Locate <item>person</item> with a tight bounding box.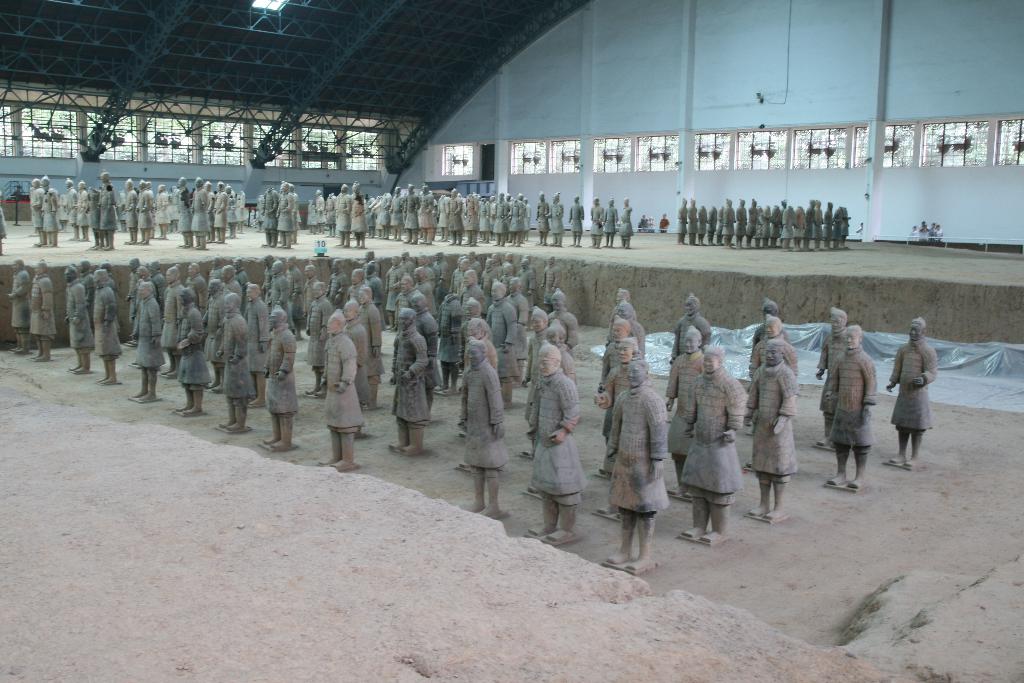
(x1=689, y1=348, x2=732, y2=533).
